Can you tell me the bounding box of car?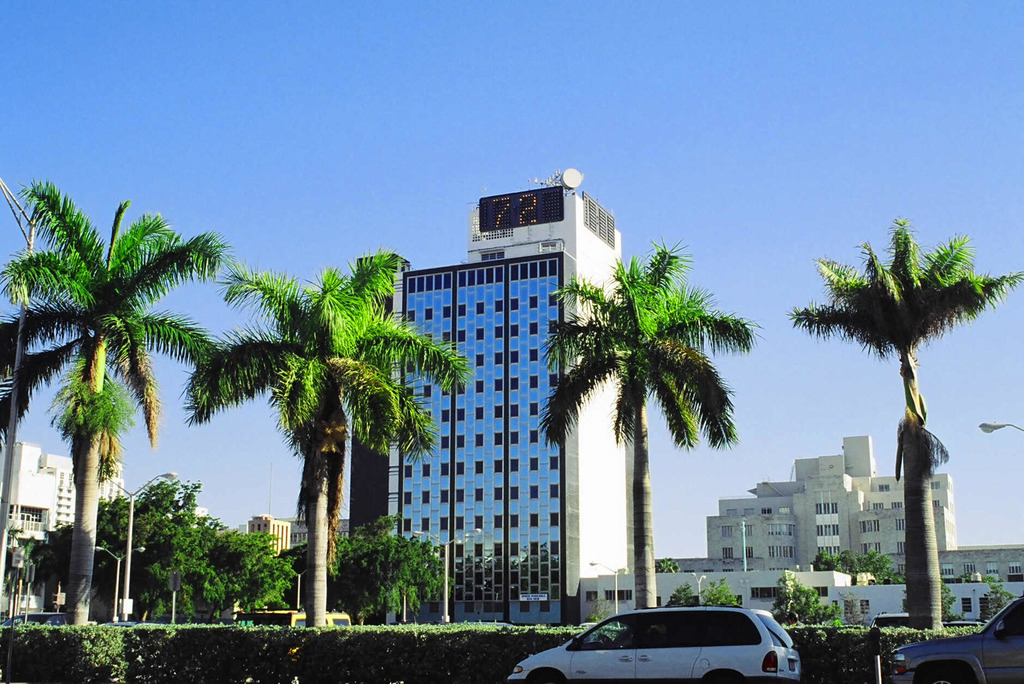
507,602,799,683.
